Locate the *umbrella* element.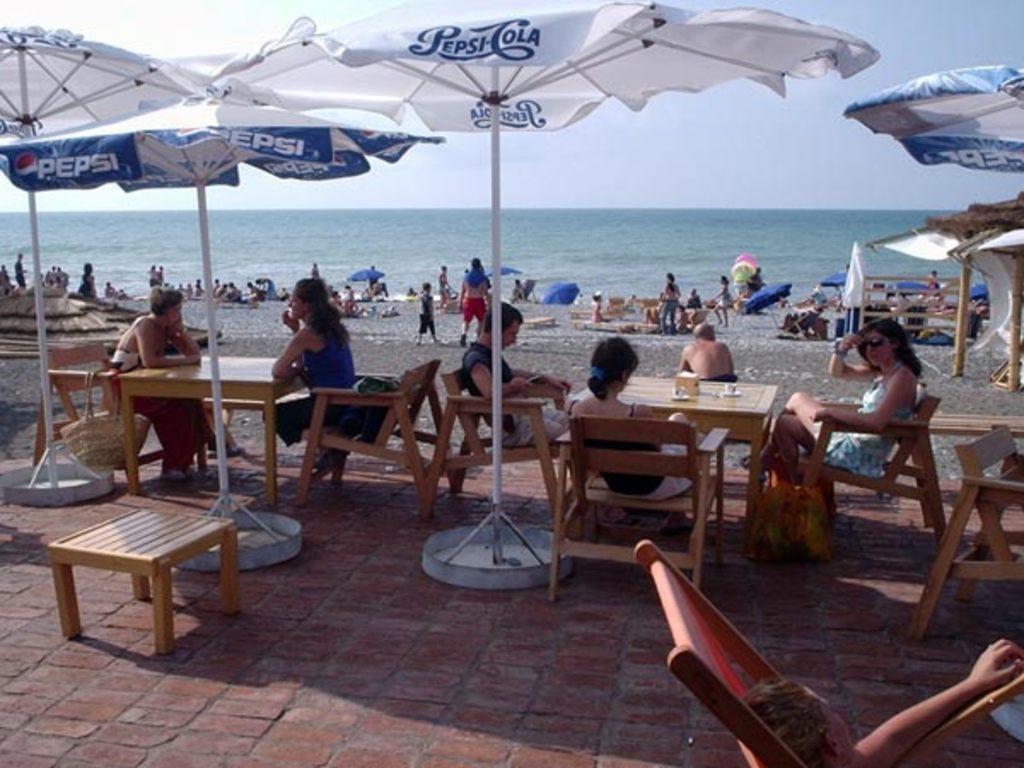
Element bbox: {"x1": 481, "y1": 261, "x2": 512, "y2": 283}.
